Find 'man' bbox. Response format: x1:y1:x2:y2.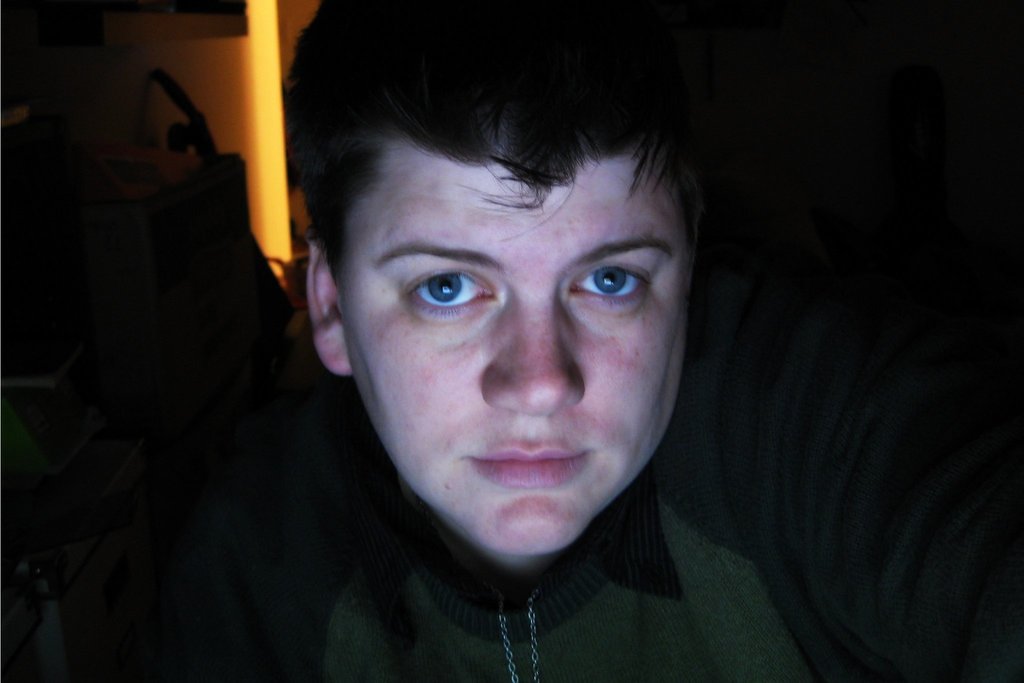
162:0:849:682.
